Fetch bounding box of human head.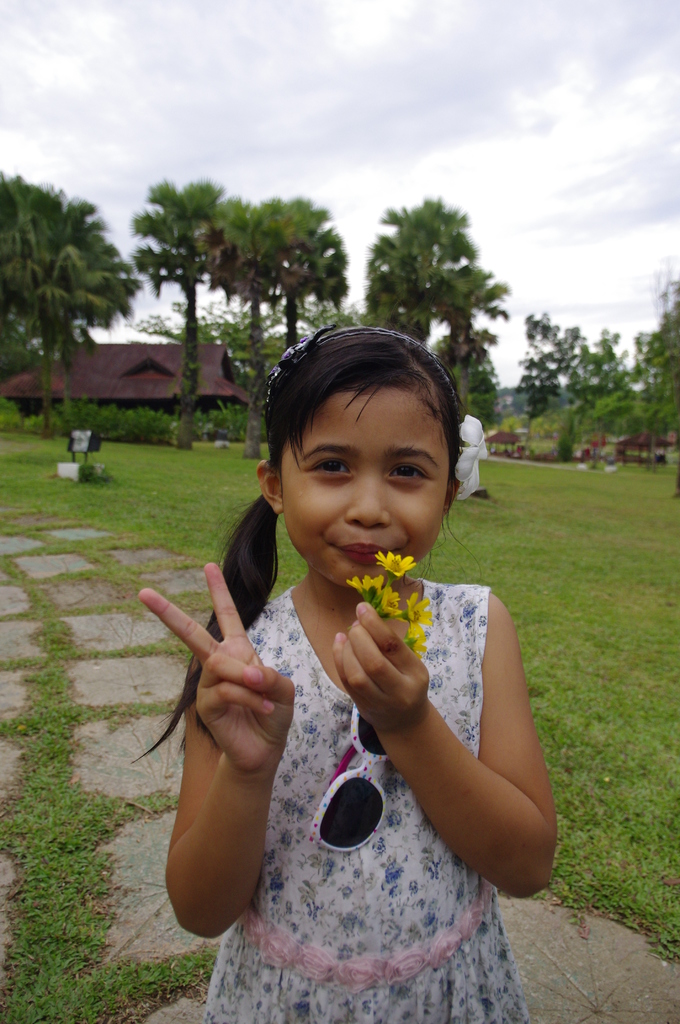
Bbox: x1=259, y1=345, x2=473, y2=558.
